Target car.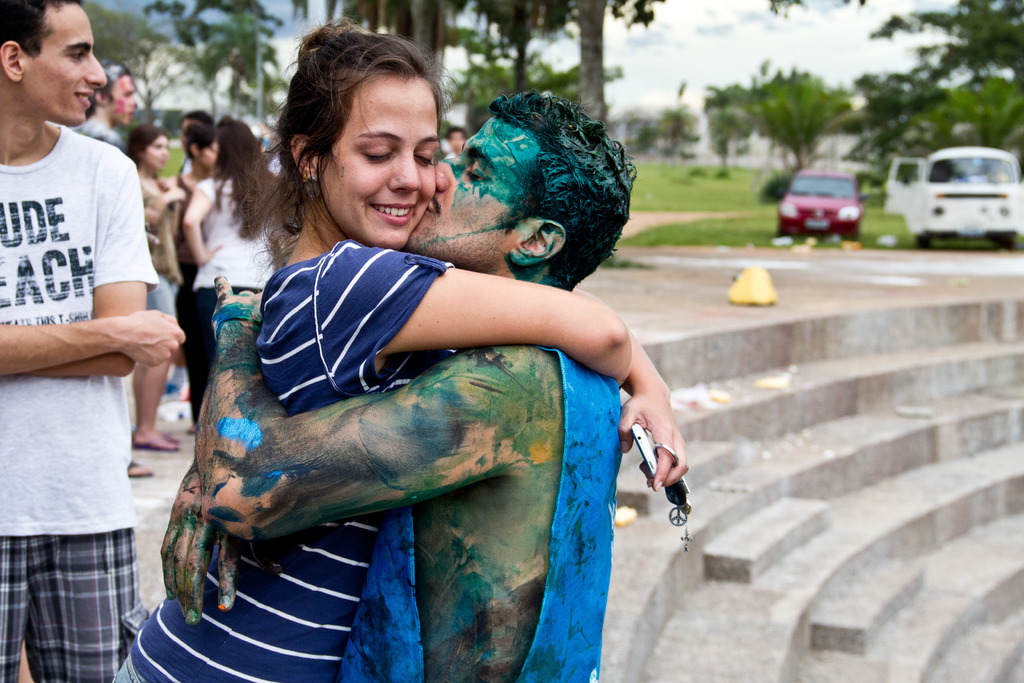
Target region: (777, 168, 865, 242).
